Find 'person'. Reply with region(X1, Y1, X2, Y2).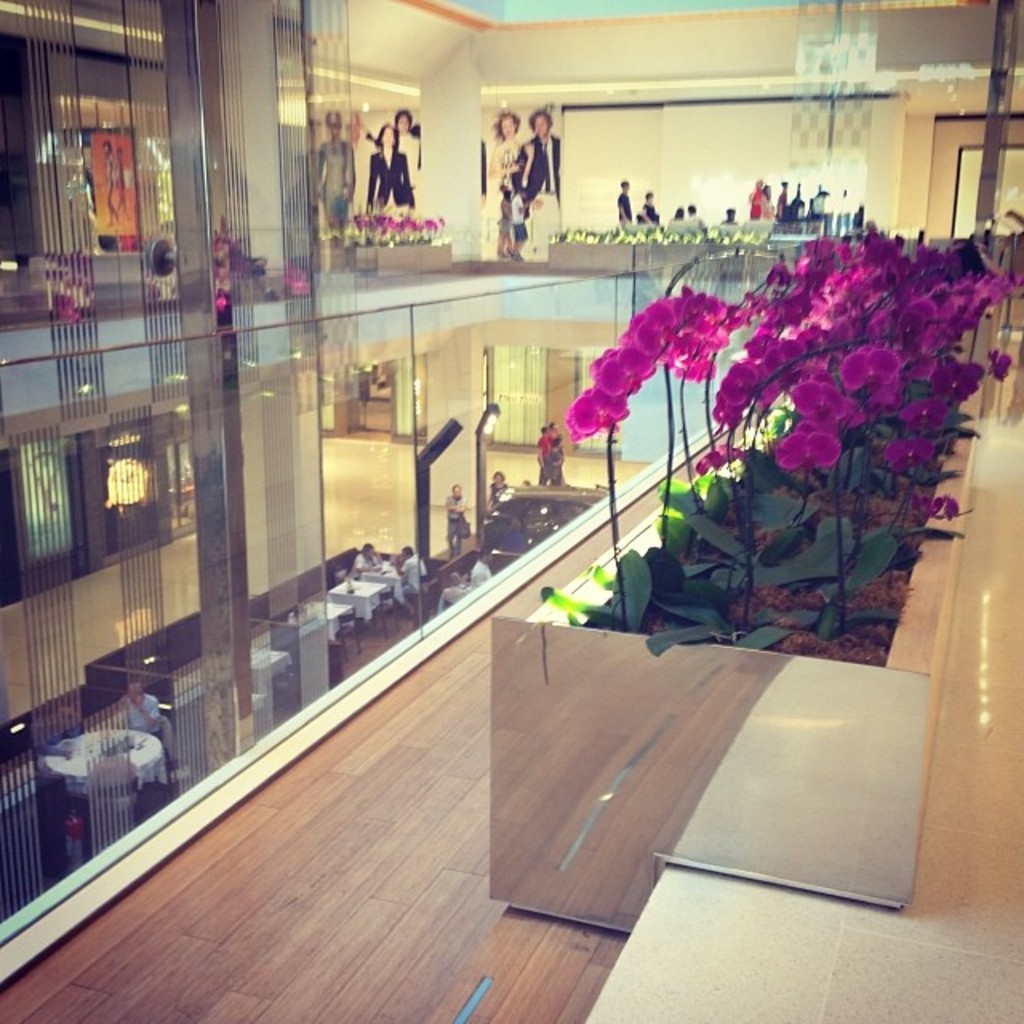
region(445, 486, 464, 554).
